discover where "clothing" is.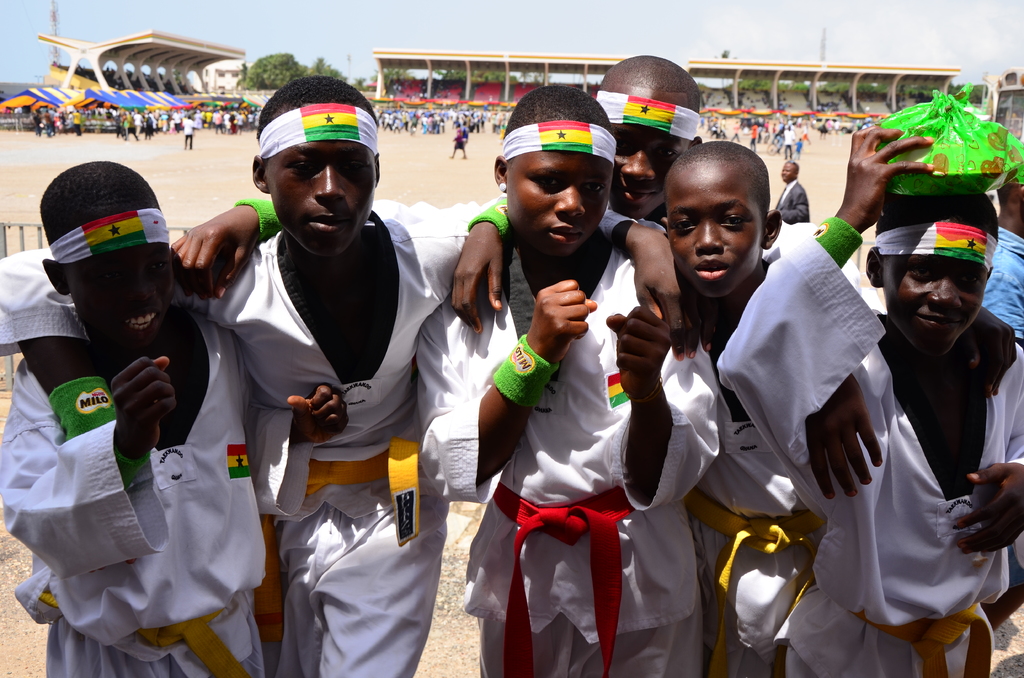
Discovered at locate(204, 165, 448, 654).
